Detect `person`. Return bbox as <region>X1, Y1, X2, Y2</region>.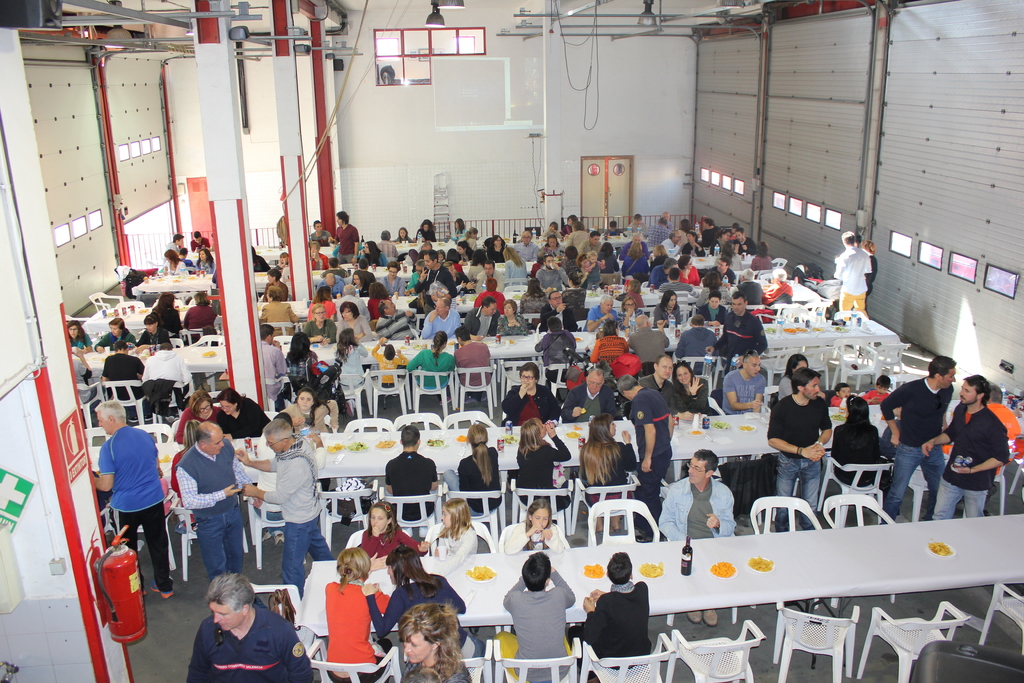
<region>462, 295, 500, 341</region>.
